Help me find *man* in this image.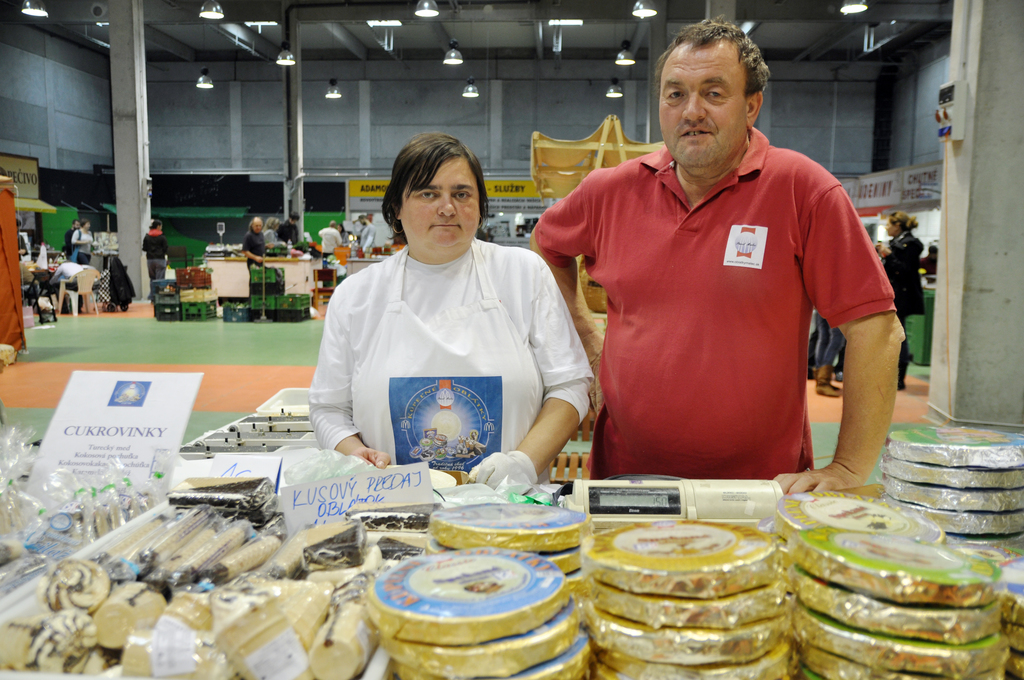
Found it: <bbox>245, 211, 273, 270</bbox>.
